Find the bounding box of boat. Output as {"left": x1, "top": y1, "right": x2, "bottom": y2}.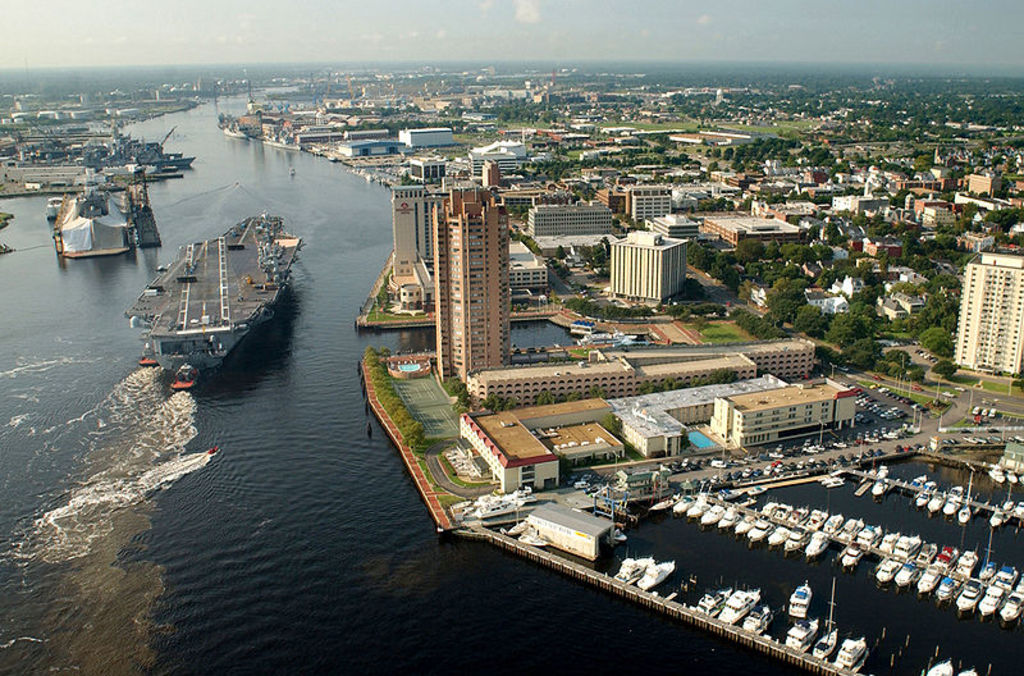
{"left": 1014, "top": 504, "right": 1023, "bottom": 517}.
